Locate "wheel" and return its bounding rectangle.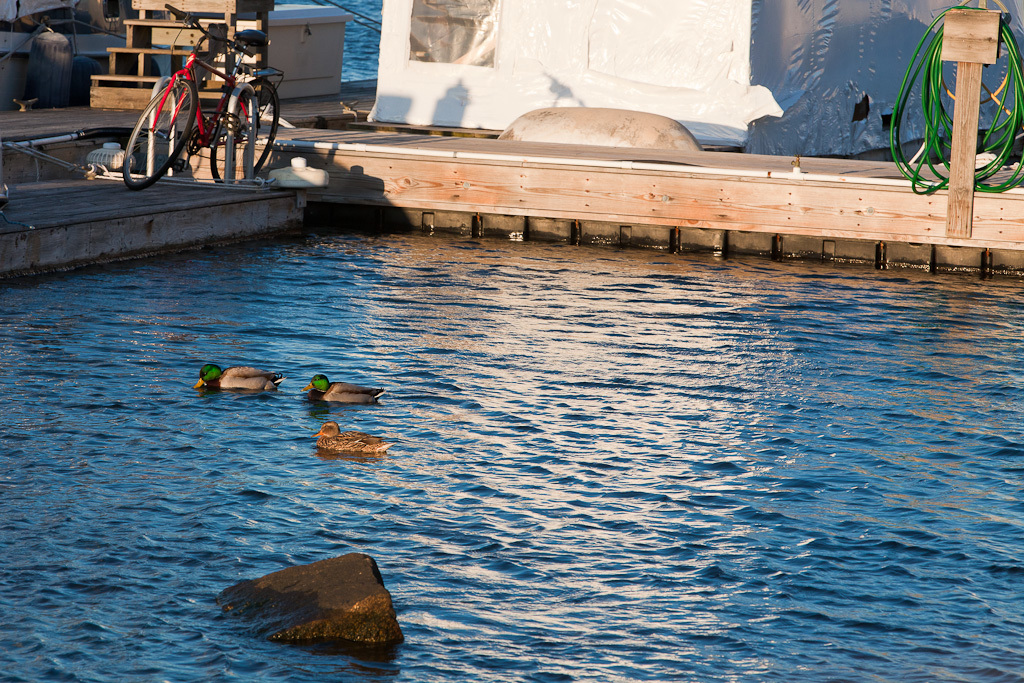
BBox(119, 73, 199, 190).
